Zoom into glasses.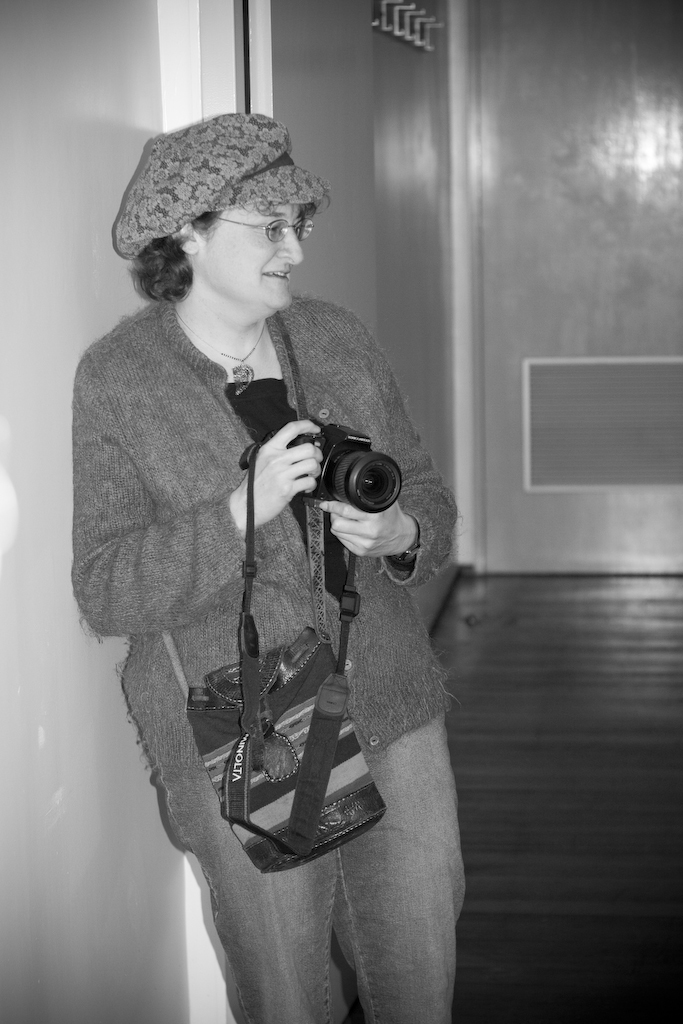
Zoom target: <box>203,214,313,239</box>.
